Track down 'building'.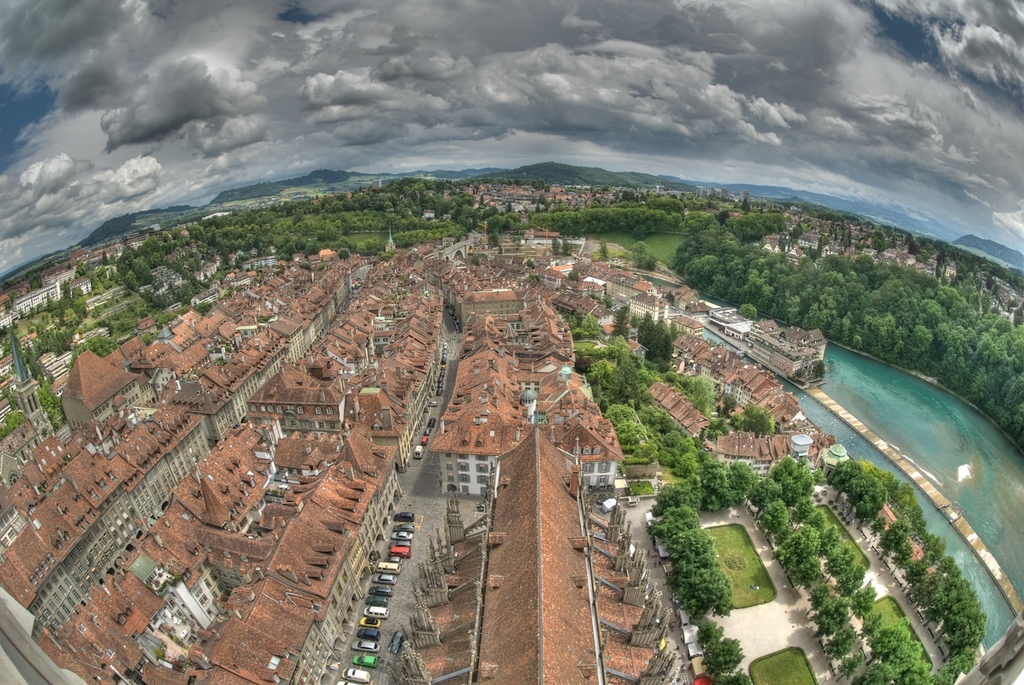
Tracked to [671,280,698,310].
